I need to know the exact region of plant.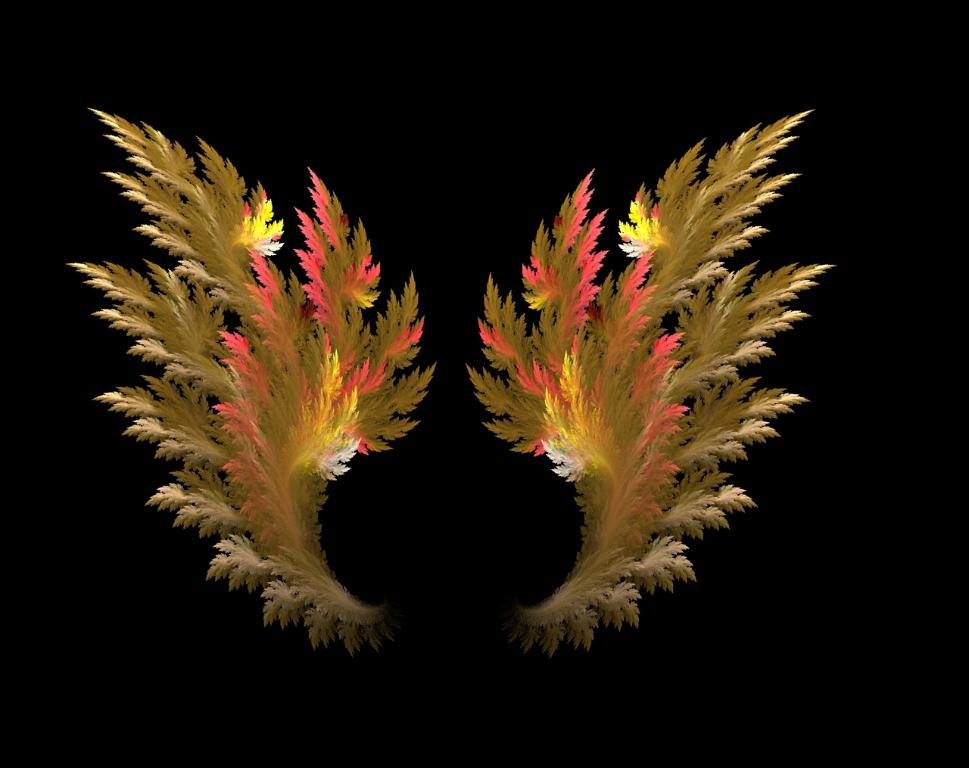
Region: x1=464, y1=105, x2=840, y2=628.
